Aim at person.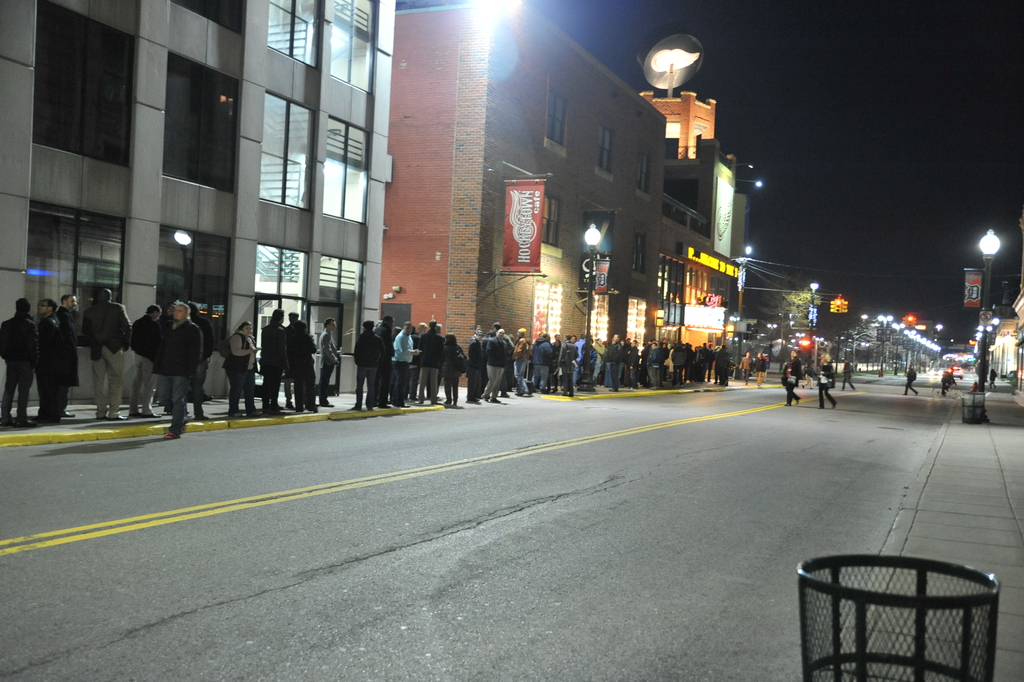
Aimed at bbox(586, 341, 598, 374).
